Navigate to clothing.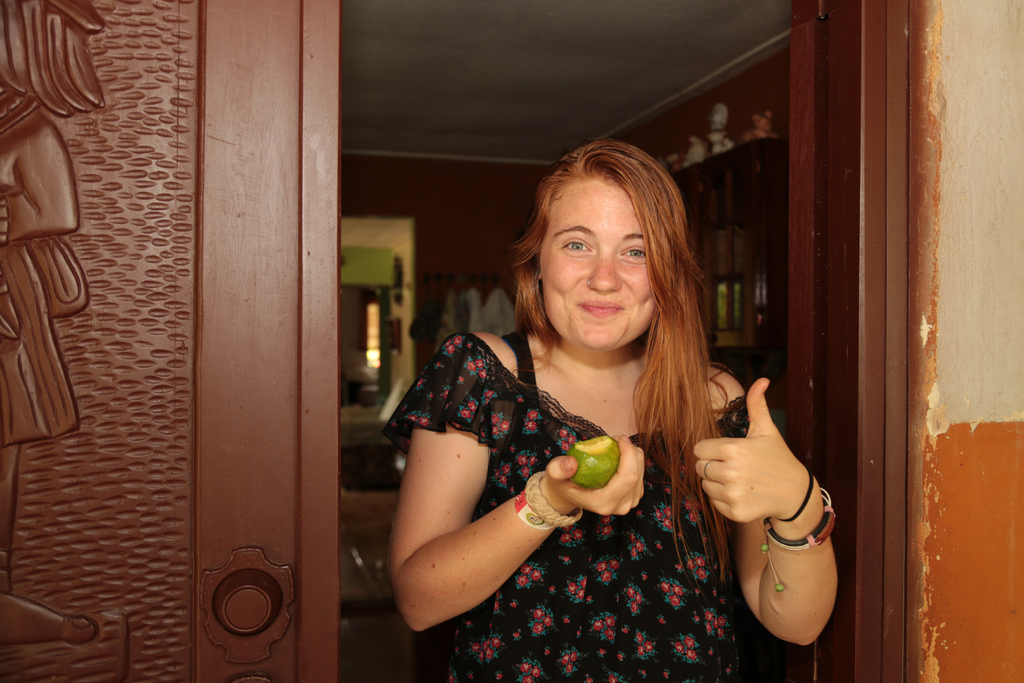
Navigation target: 375/138/851/680.
